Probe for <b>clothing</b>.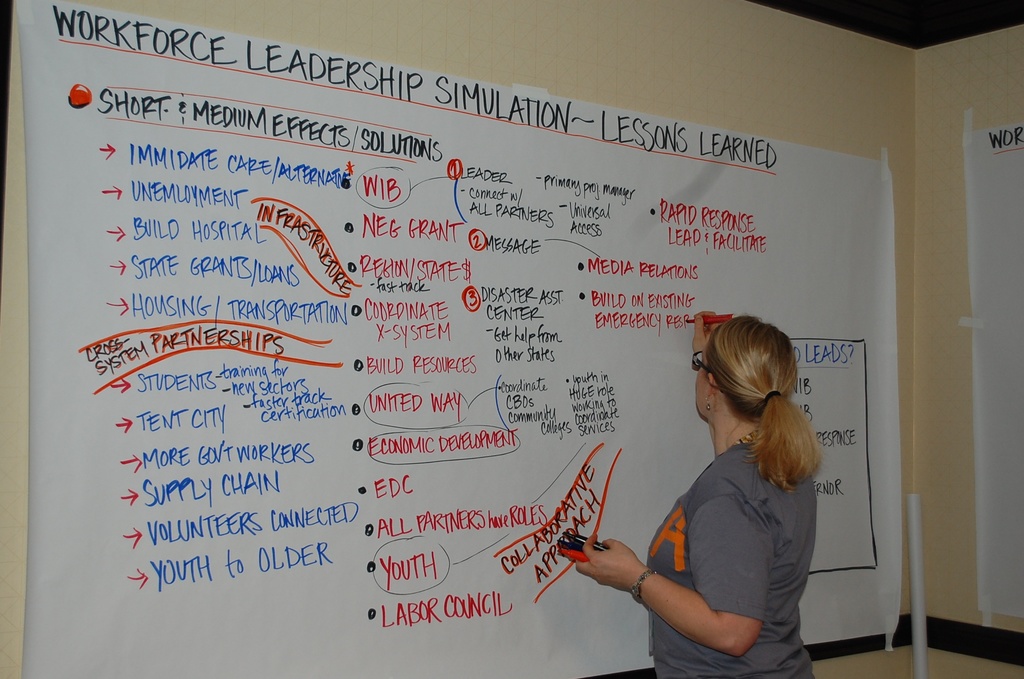
Probe result: {"left": 641, "top": 437, "right": 829, "bottom": 678}.
